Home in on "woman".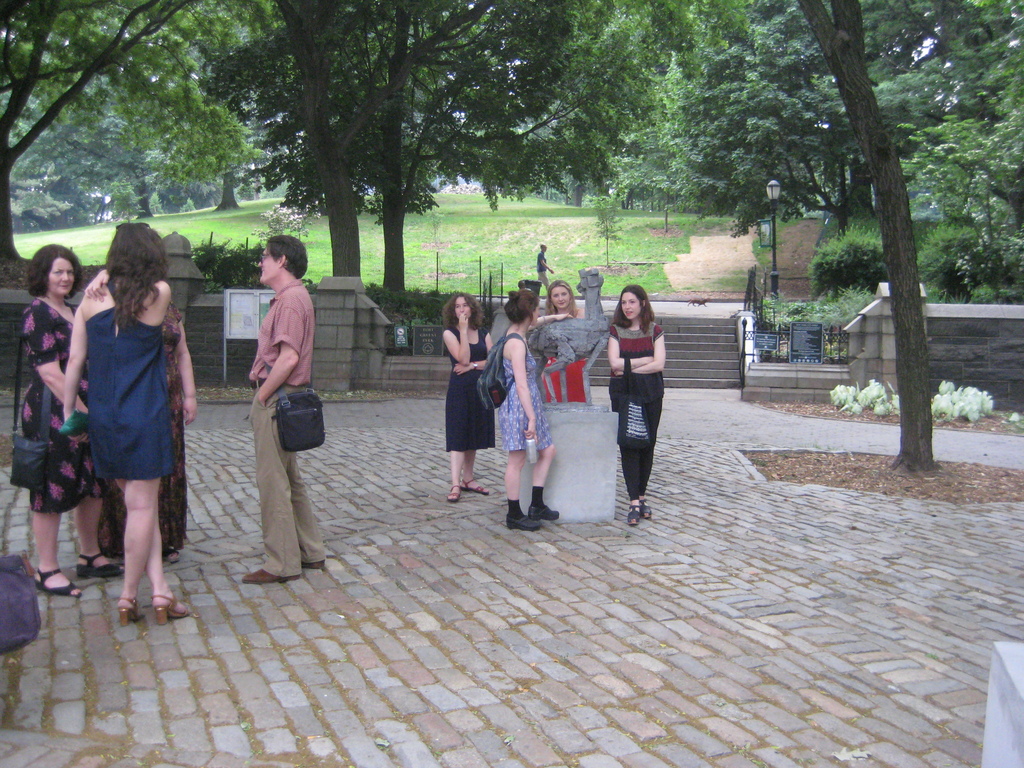
Homed in at 492,284,559,534.
